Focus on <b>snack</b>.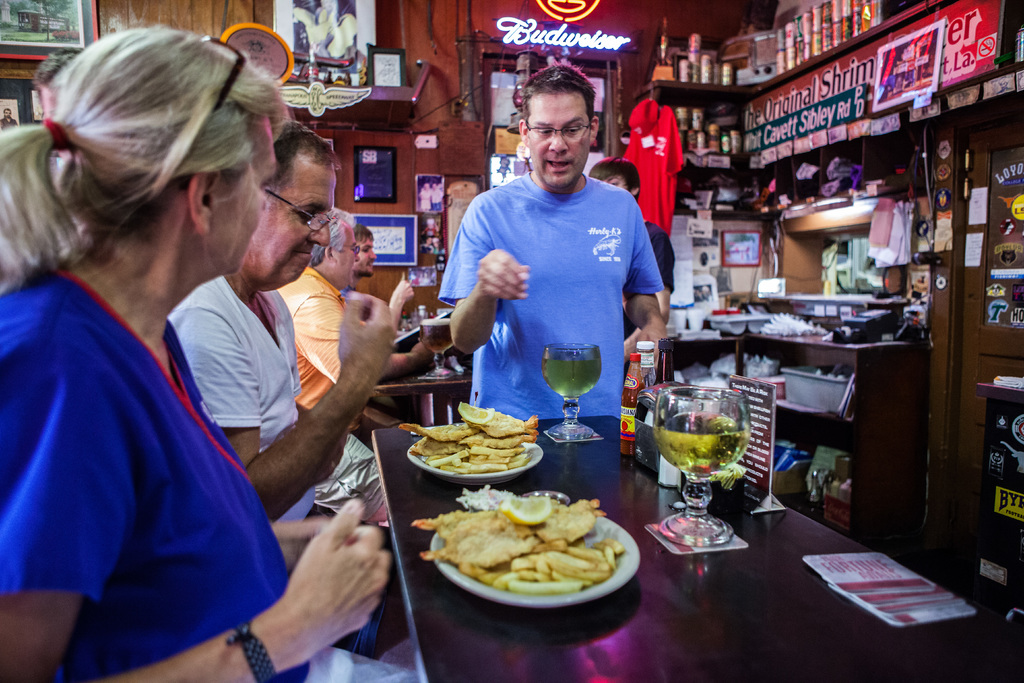
Focused at BBox(397, 400, 539, 467).
